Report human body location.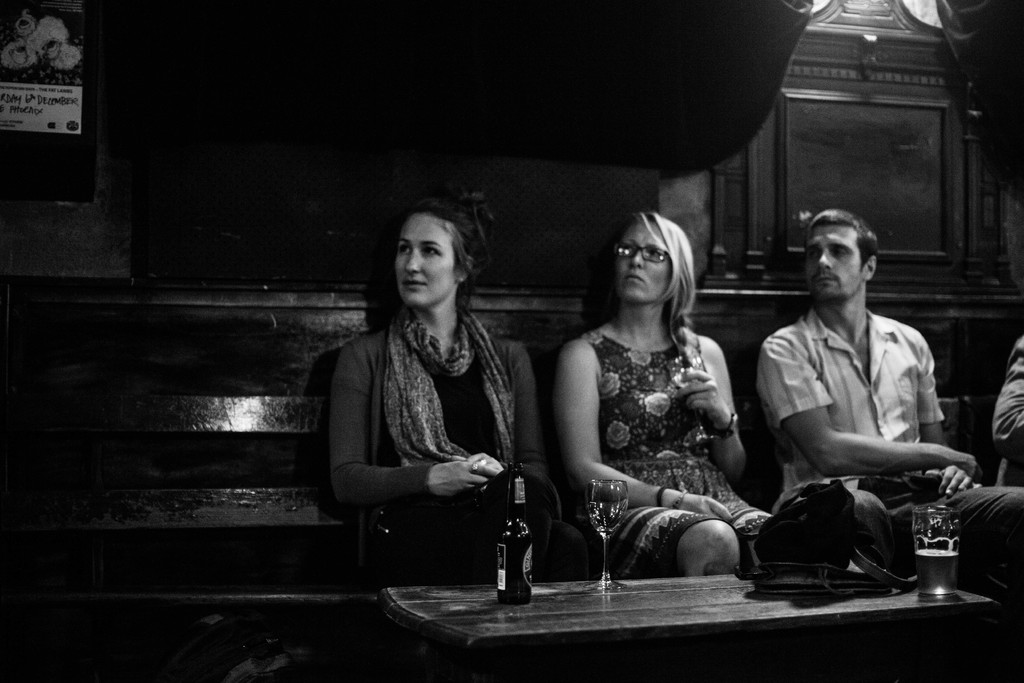
Report: <box>762,205,1017,605</box>.
